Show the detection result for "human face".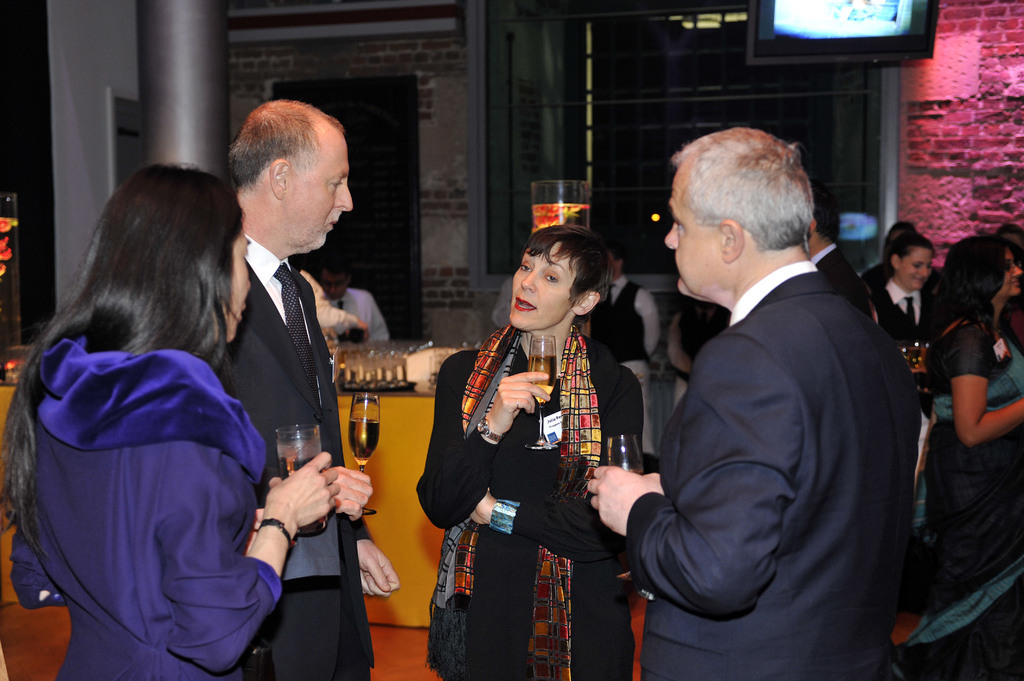
229, 226, 248, 340.
